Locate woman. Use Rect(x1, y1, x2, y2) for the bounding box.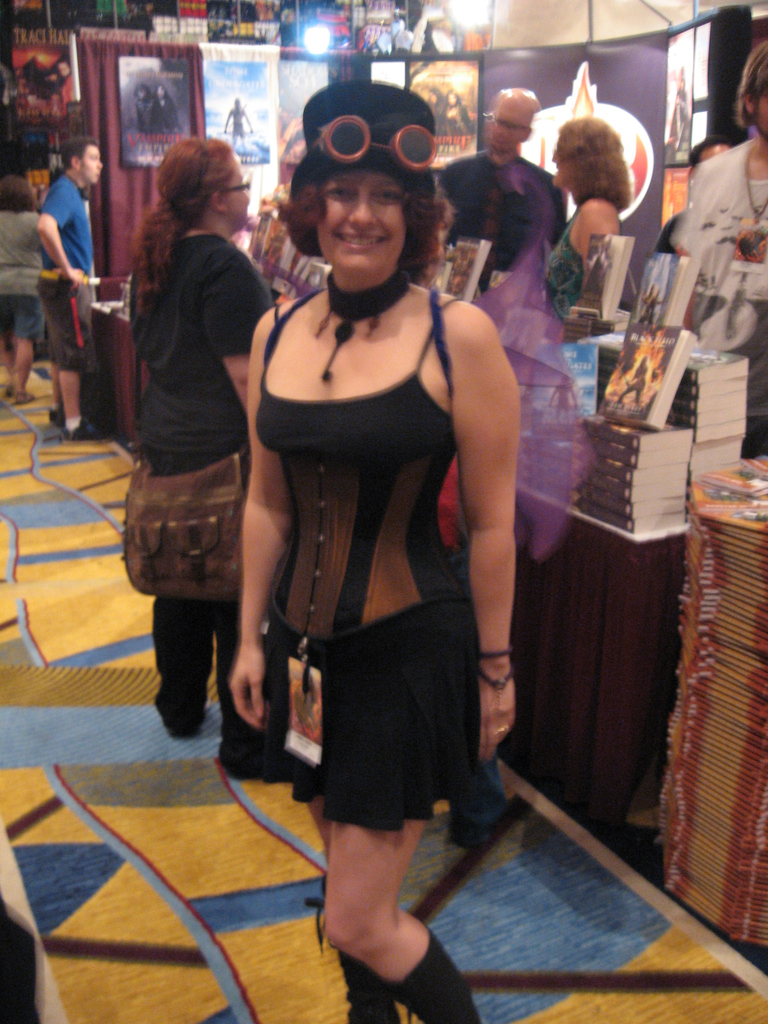
Rect(550, 108, 645, 338).
